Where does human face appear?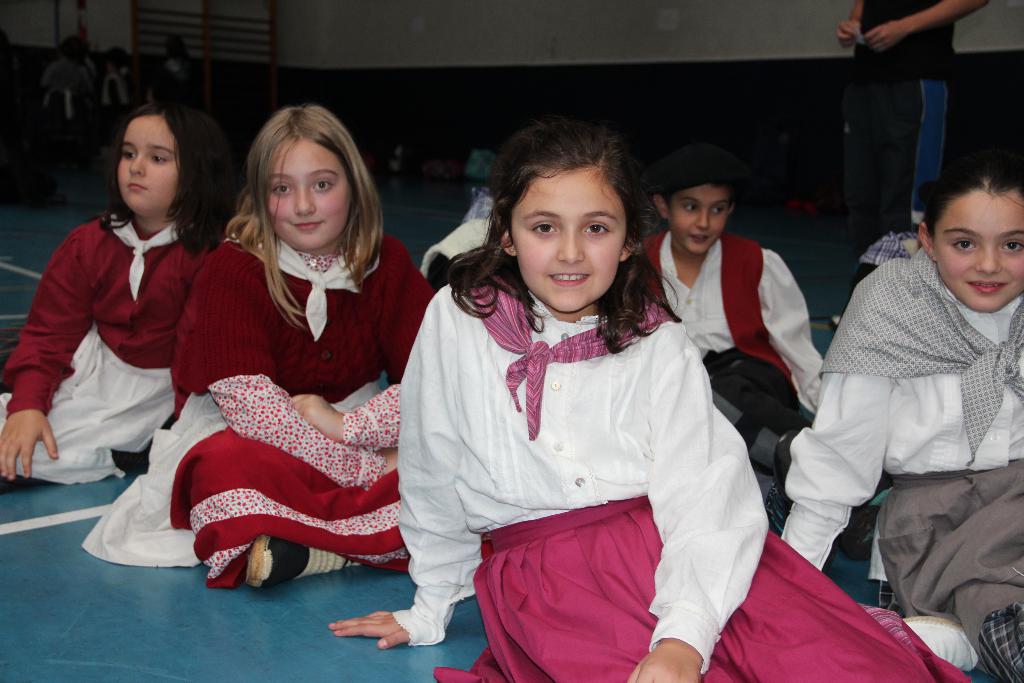
Appears at (x1=269, y1=135, x2=353, y2=250).
